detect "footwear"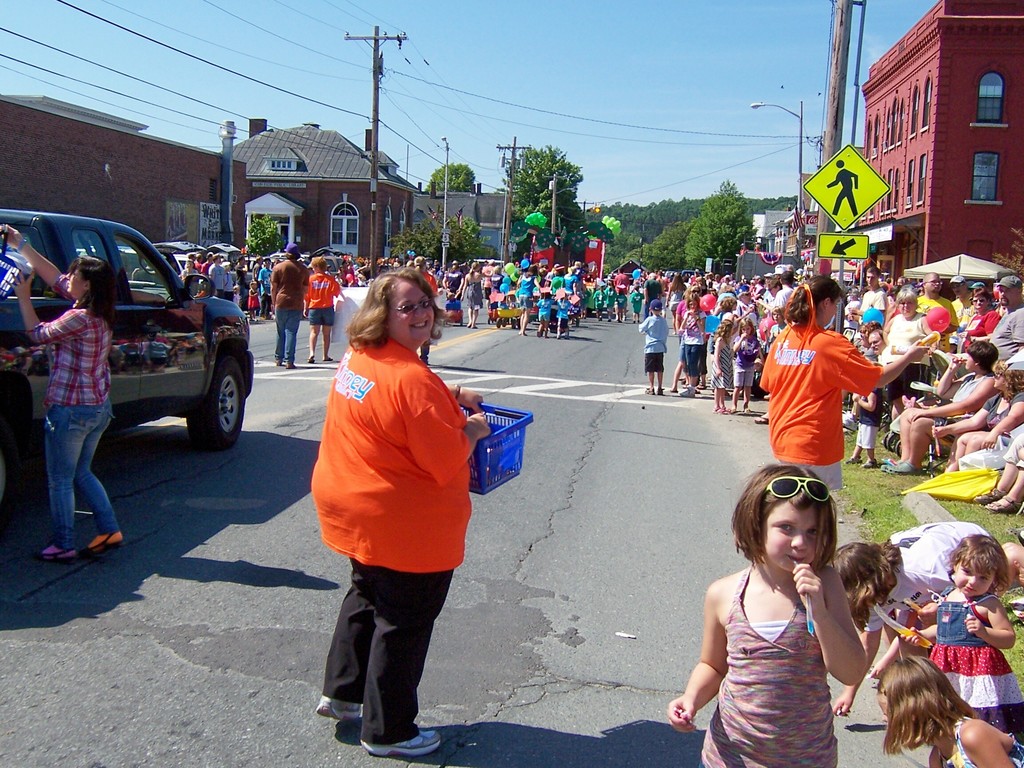
select_region(543, 329, 550, 337)
